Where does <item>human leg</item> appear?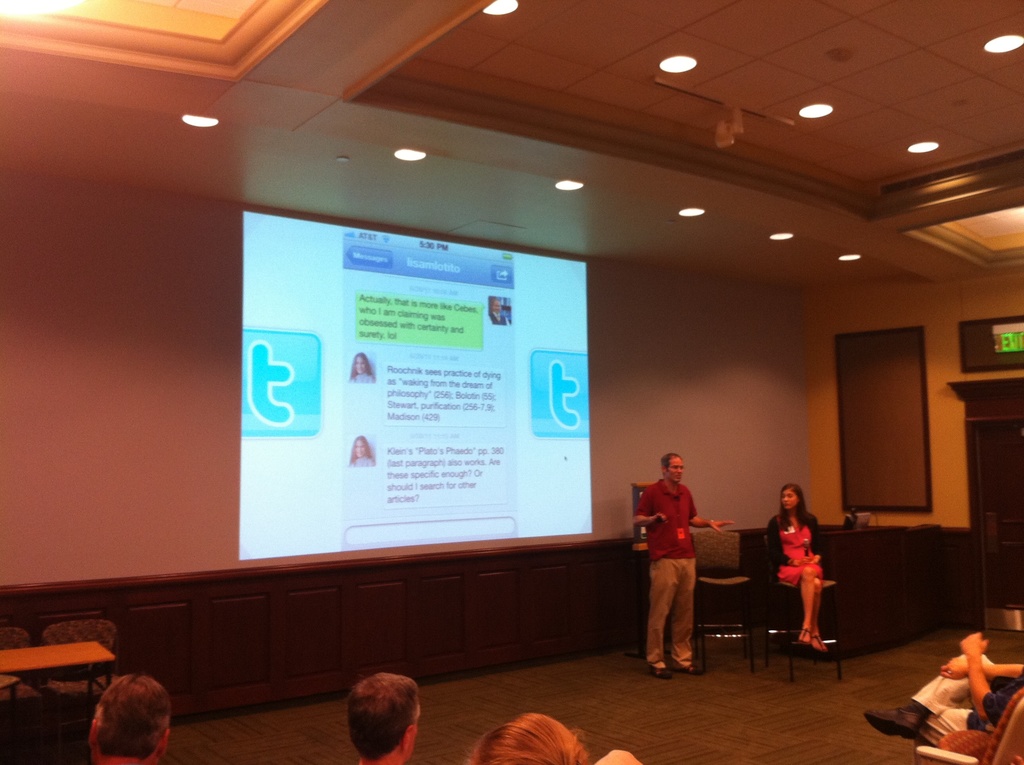
Appears at {"left": 804, "top": 567, "right": 817, "bottom": 638}.
